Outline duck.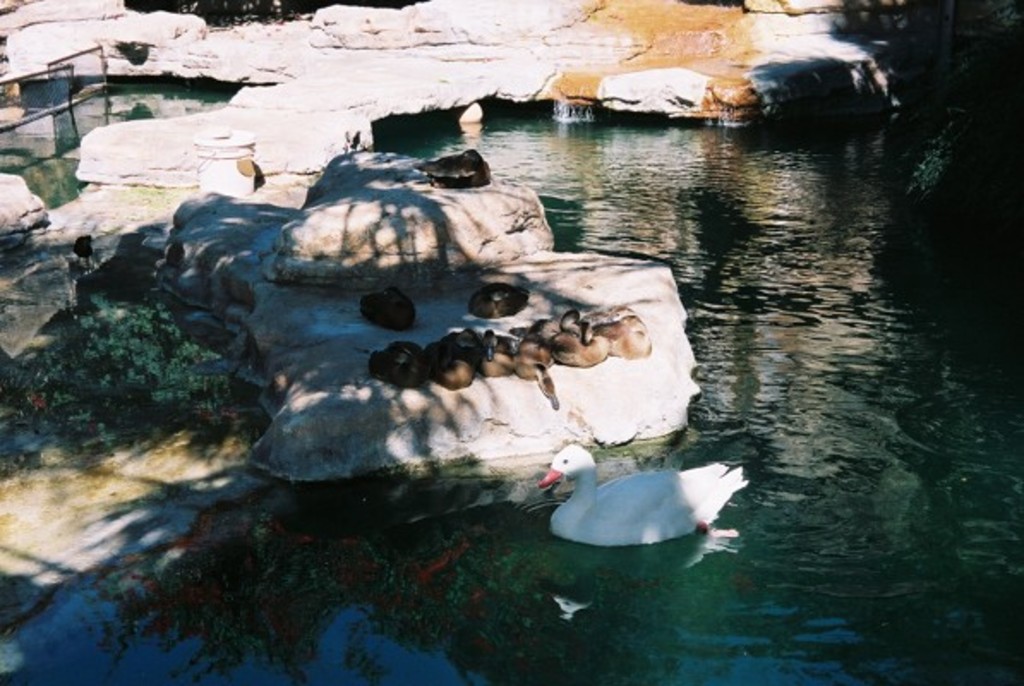
Outline: x1=532 y1=444 x2=743 y2=552.
